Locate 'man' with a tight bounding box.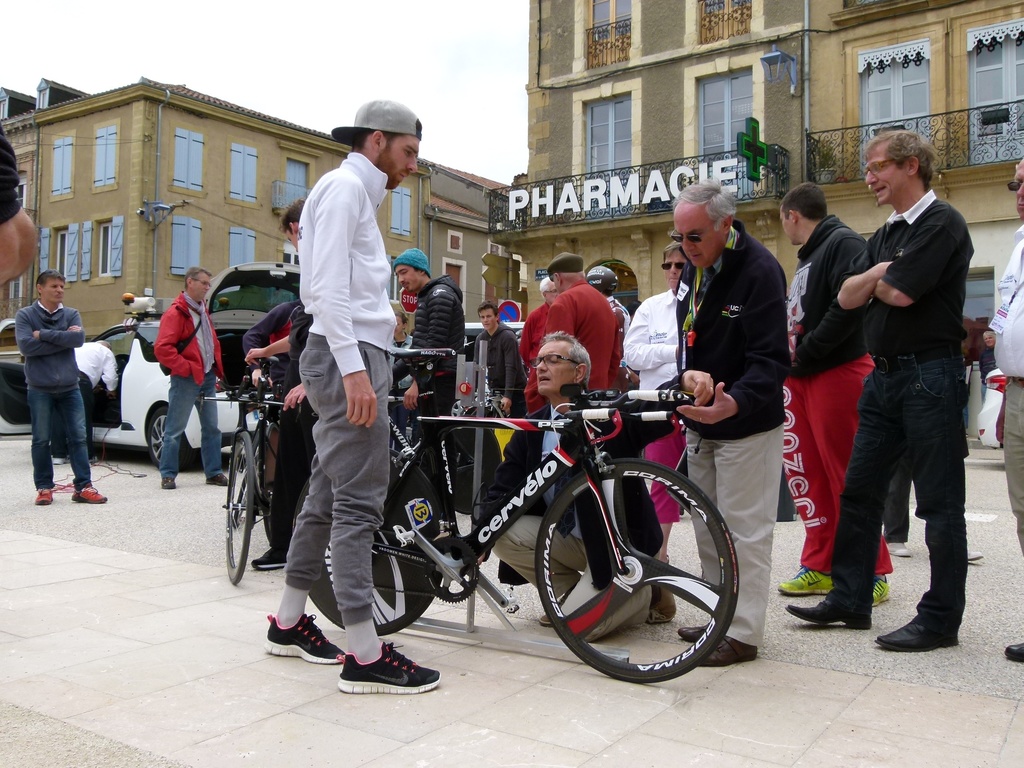
detection(515, 273, 562, 415).
